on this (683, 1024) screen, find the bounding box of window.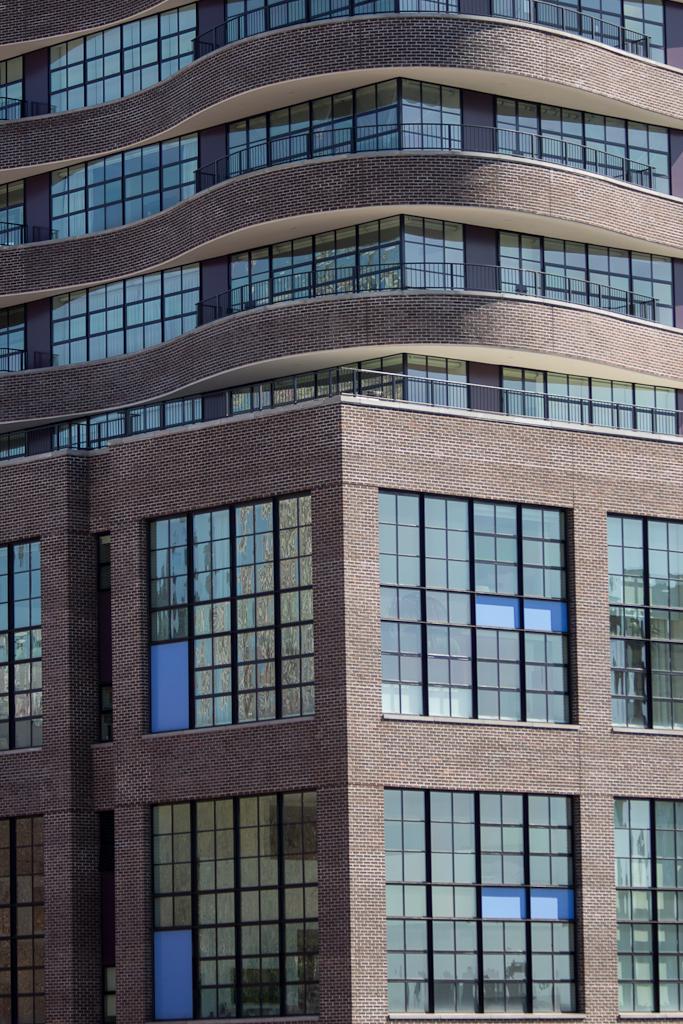
Bounding box: pyautogui.locateOnScreen(1, 537, 40, 758).
